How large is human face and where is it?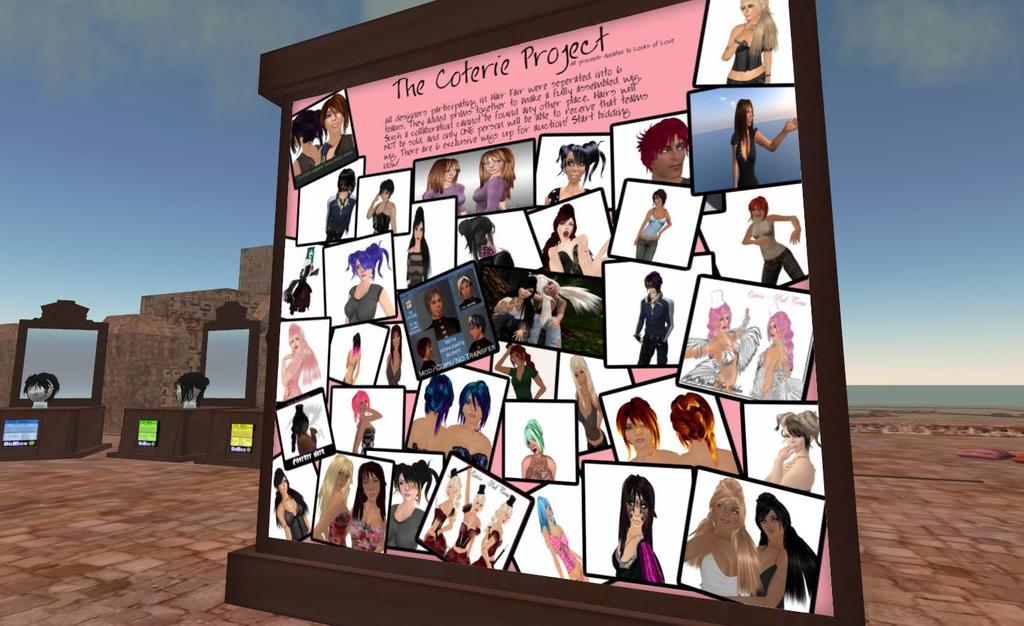
Bounding box: <bbox>526, 435, 543, 456</bbox>.
